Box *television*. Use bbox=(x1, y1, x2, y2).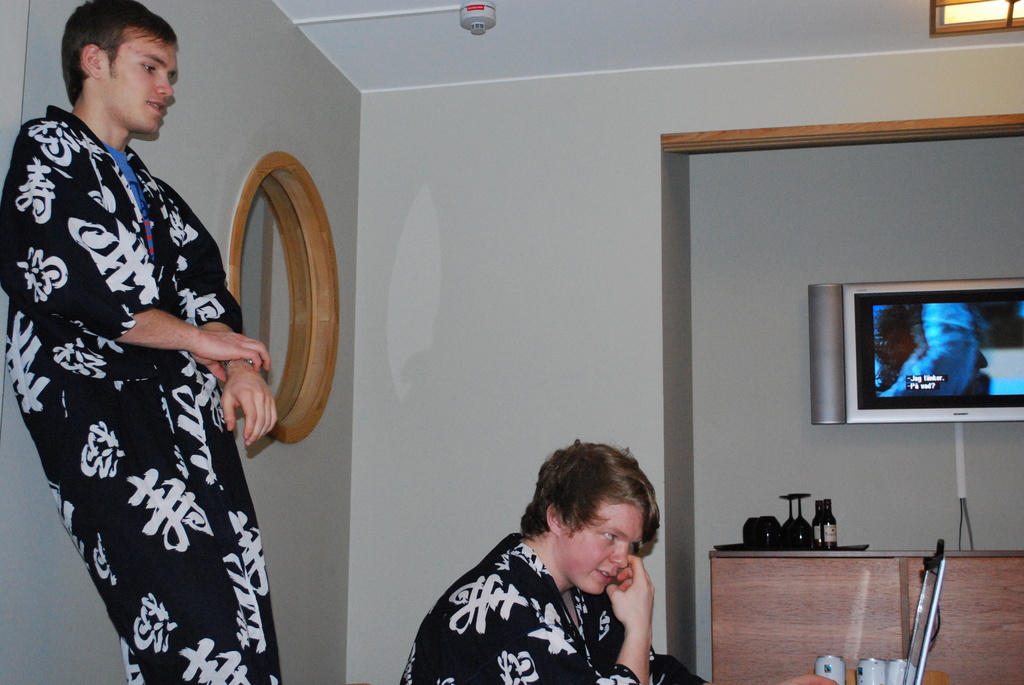
bbox=(840, 277, 1023, 424).
